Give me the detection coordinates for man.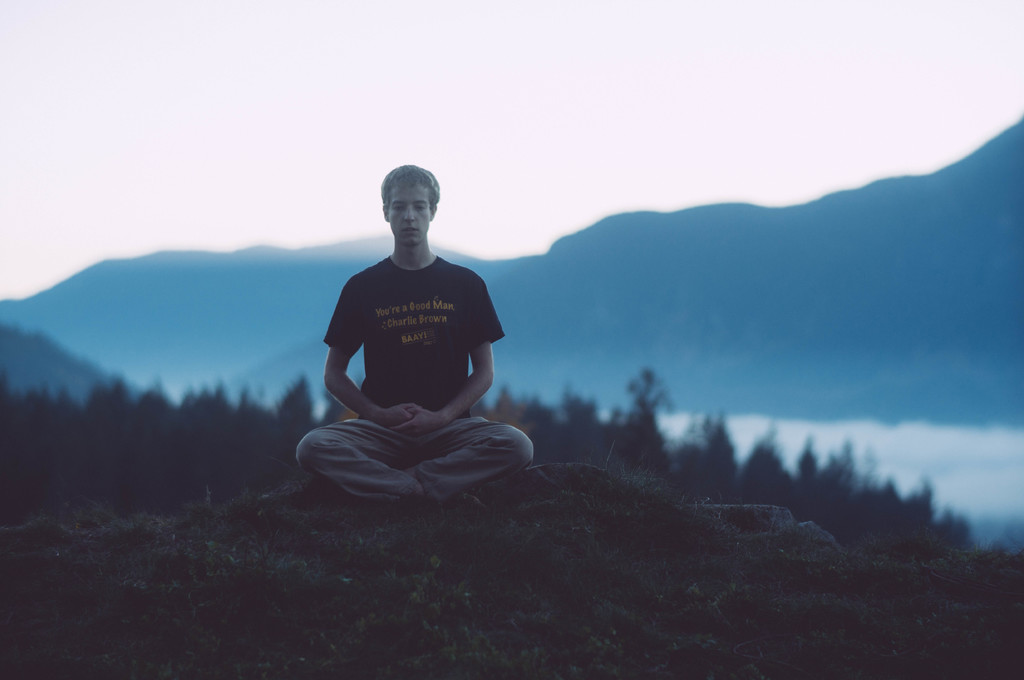
(299,161,535,511).
